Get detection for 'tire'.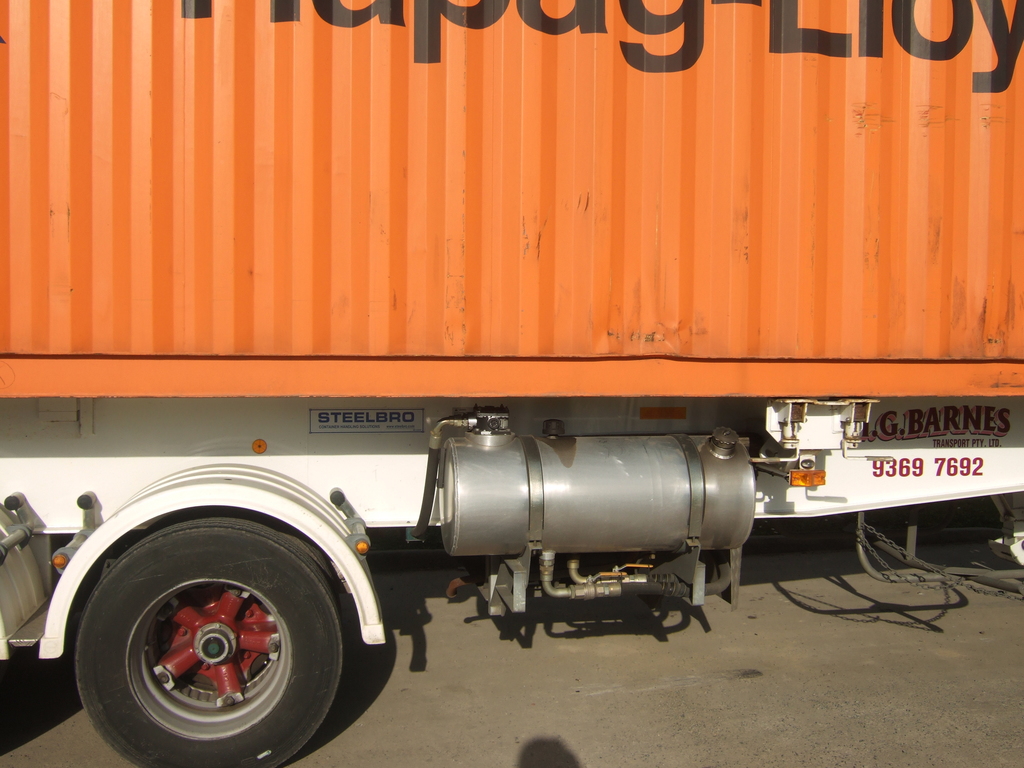
Detection: (left=260, top=520, right=341, bottom=617).
